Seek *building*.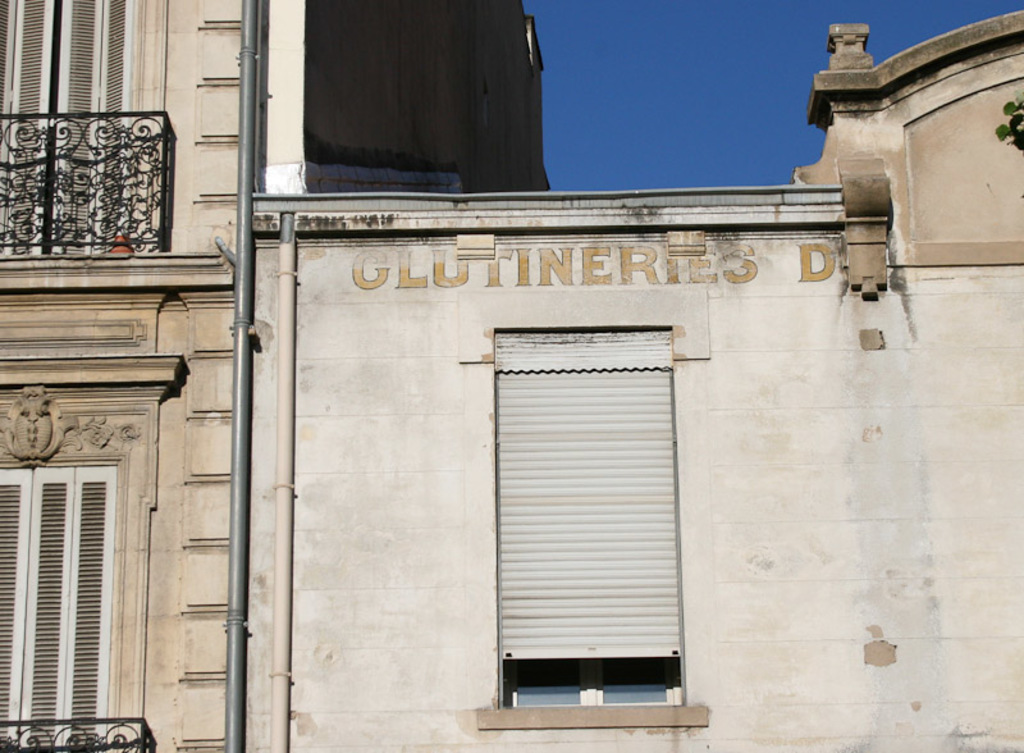
BBox(257, 8, 1023, 752).
